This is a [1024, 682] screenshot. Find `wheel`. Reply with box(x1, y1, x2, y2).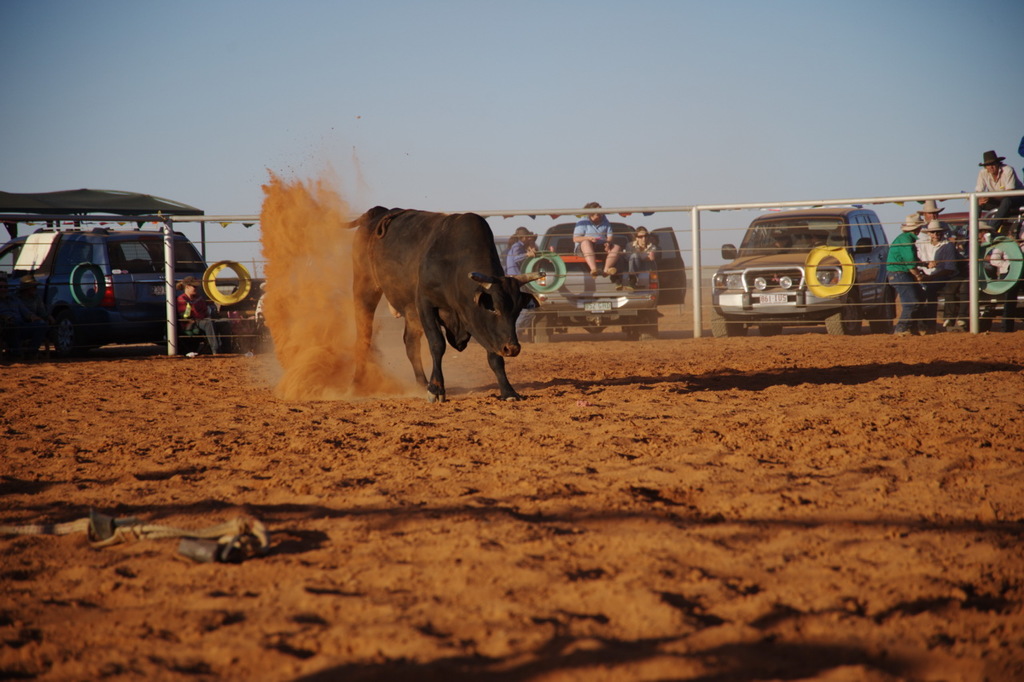
box(638, 306, 657, 340).
